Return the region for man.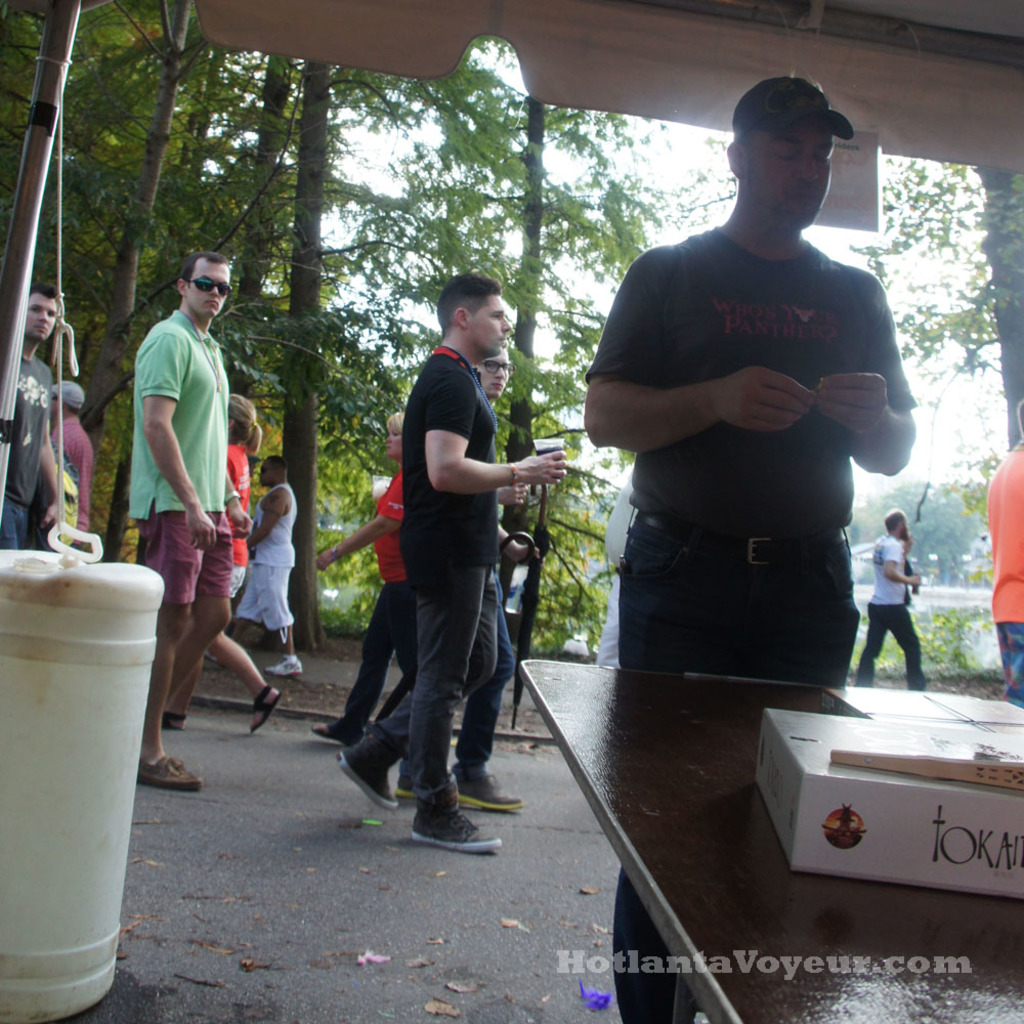
{"left": 584, "top": 75, "right": 912, "bottom": 1023}.
